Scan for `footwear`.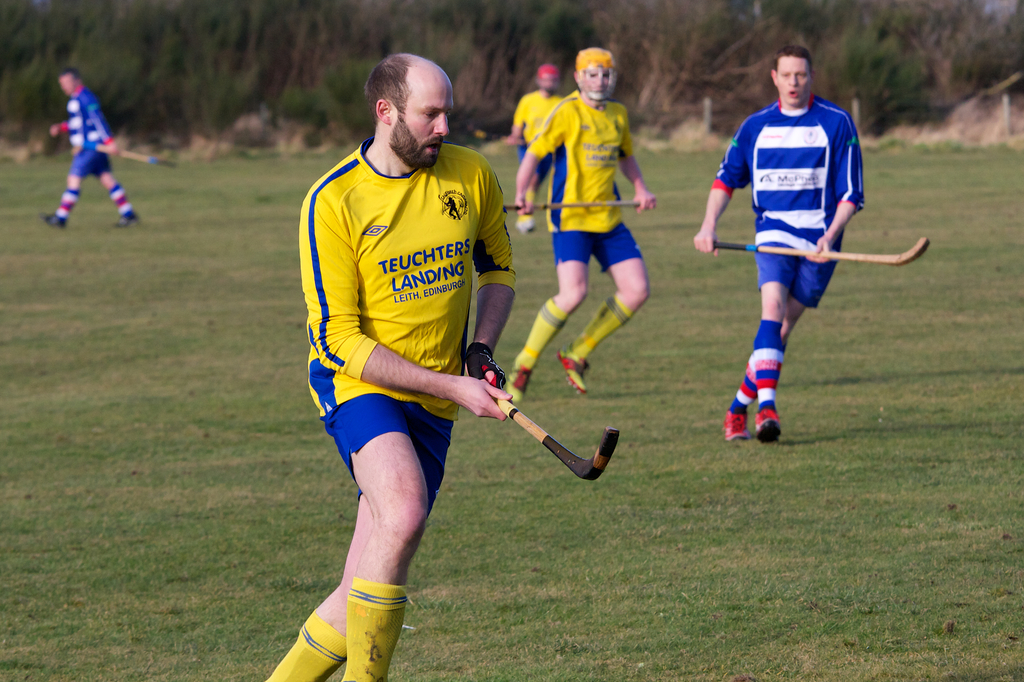
Scan result: pyautogui.locateOnScreen(556, 348, 588, 392).
